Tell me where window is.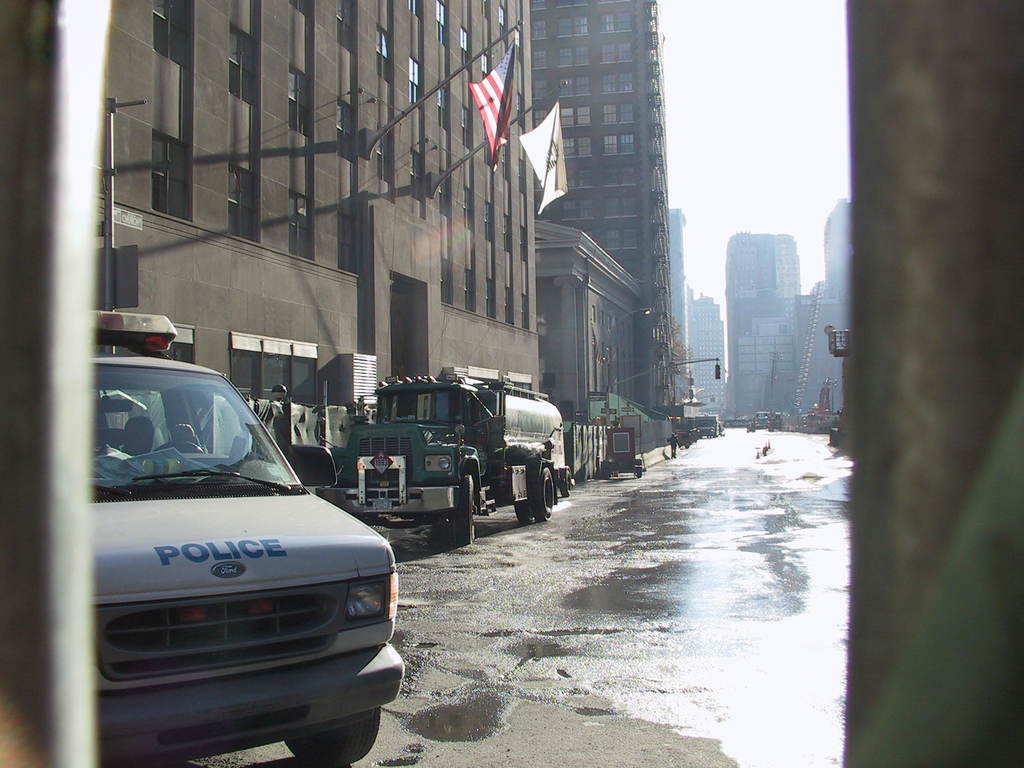
window is at 463 28 470 67.
